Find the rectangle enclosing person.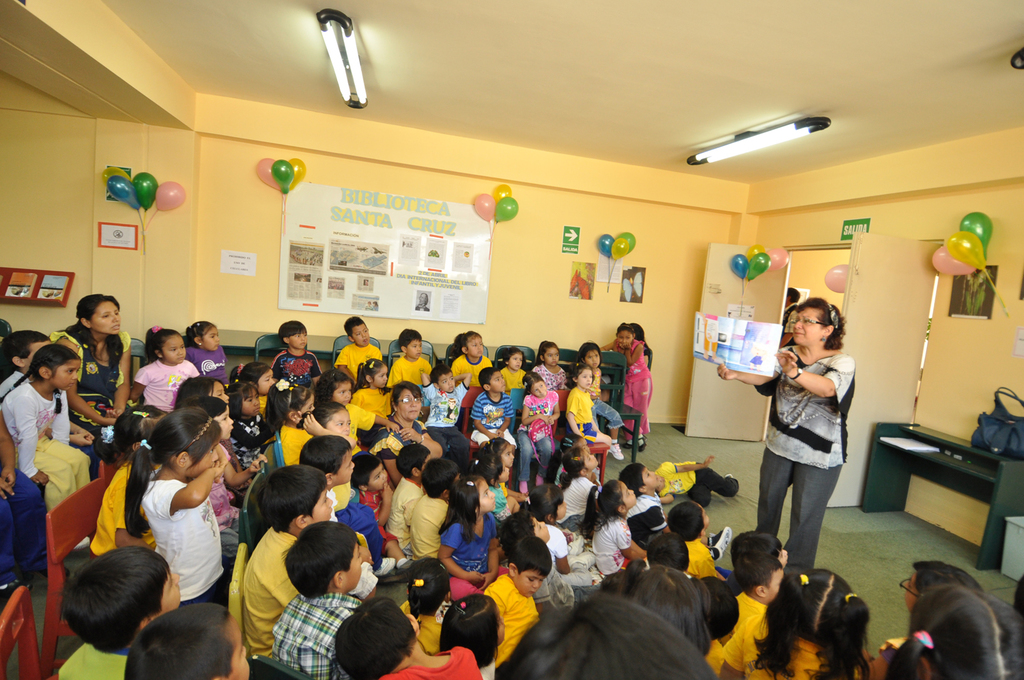
select_region(731, 552, 785, 655).
